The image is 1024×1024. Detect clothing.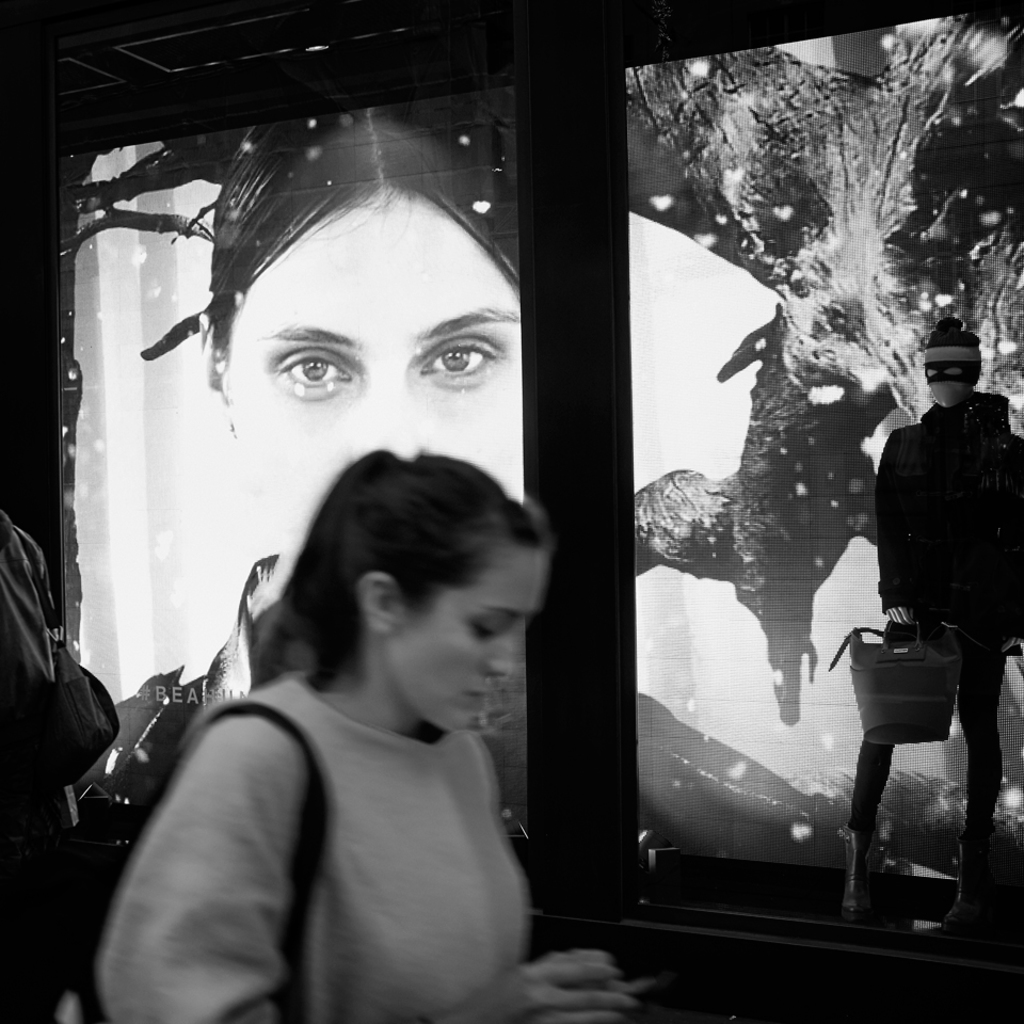
Detection: 0, 512, 81, 859.
